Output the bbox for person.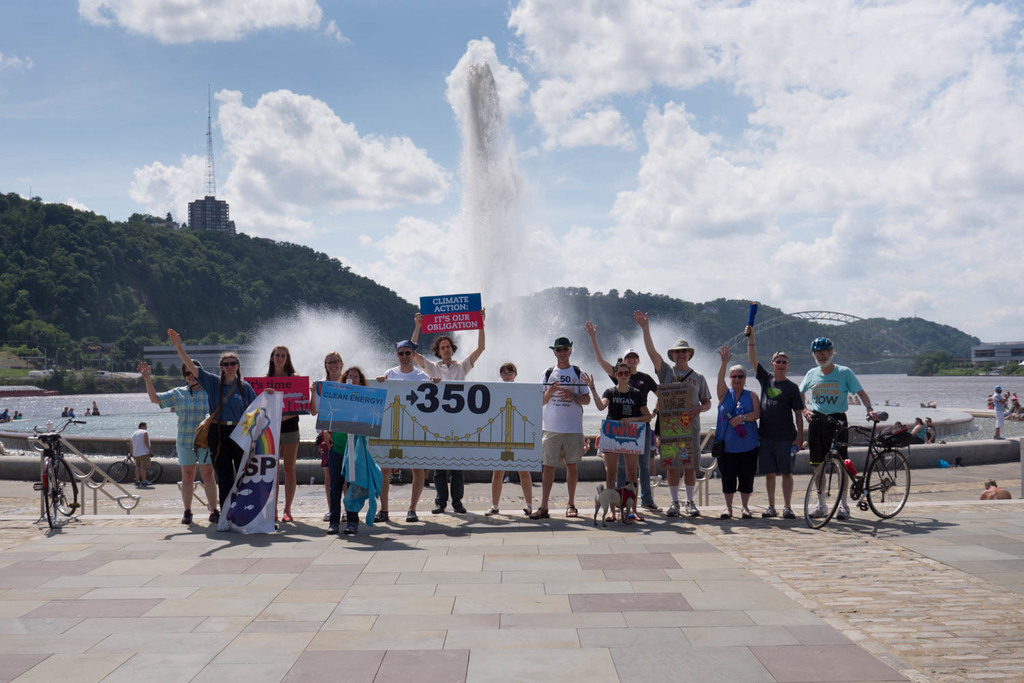
x1=575 y1=361 x2=646 y2=527.
